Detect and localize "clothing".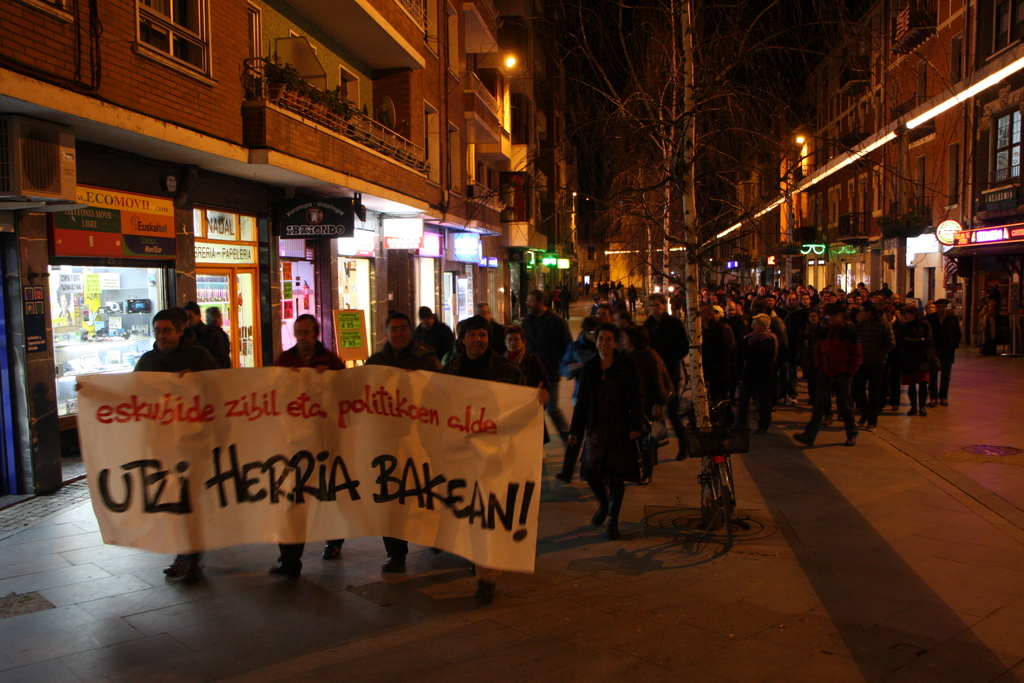
Localized at [x1=444, y1=350, x2=515, y2=592].
